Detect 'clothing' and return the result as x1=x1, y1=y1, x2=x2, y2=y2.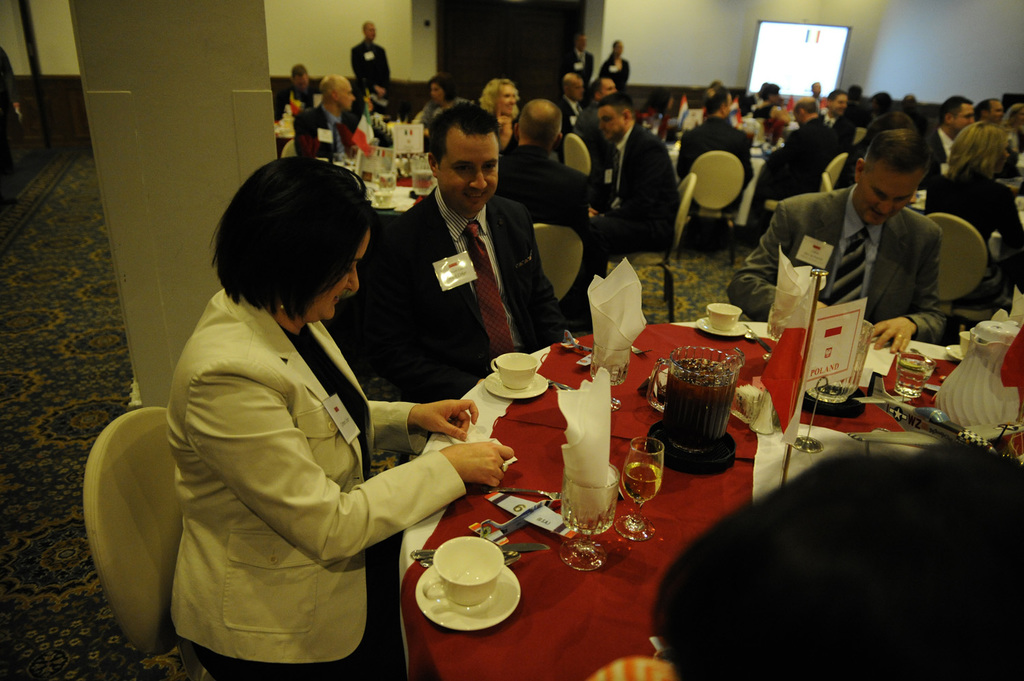
x1=924, y1=128, x2=964, y2=190.
